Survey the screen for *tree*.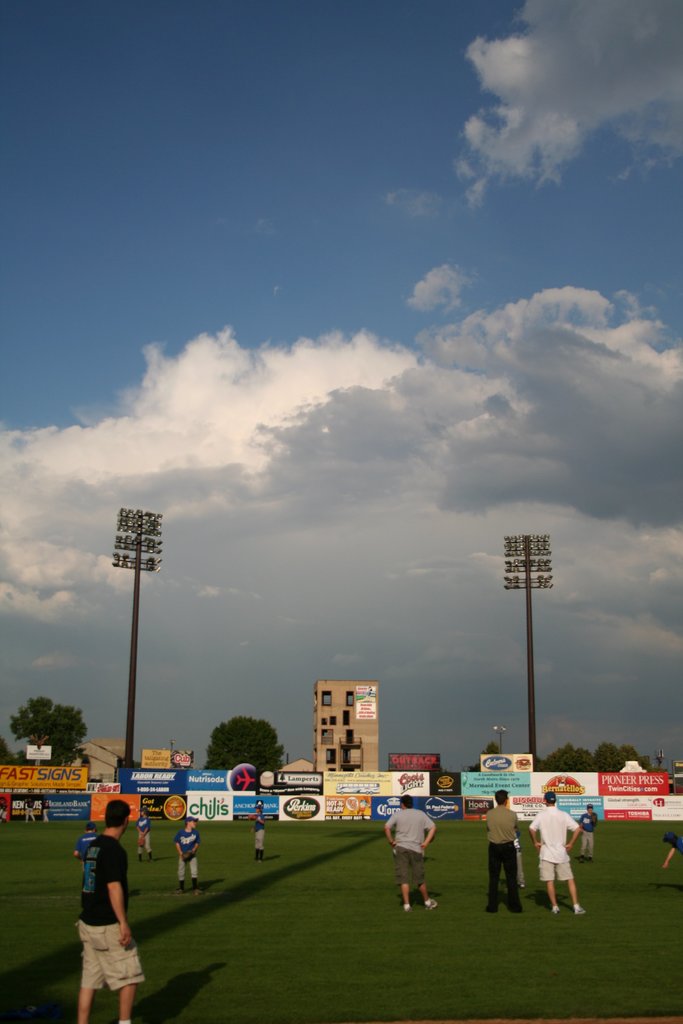
Survey found: <bbox>3, 700, 79, 777</bbox>.
